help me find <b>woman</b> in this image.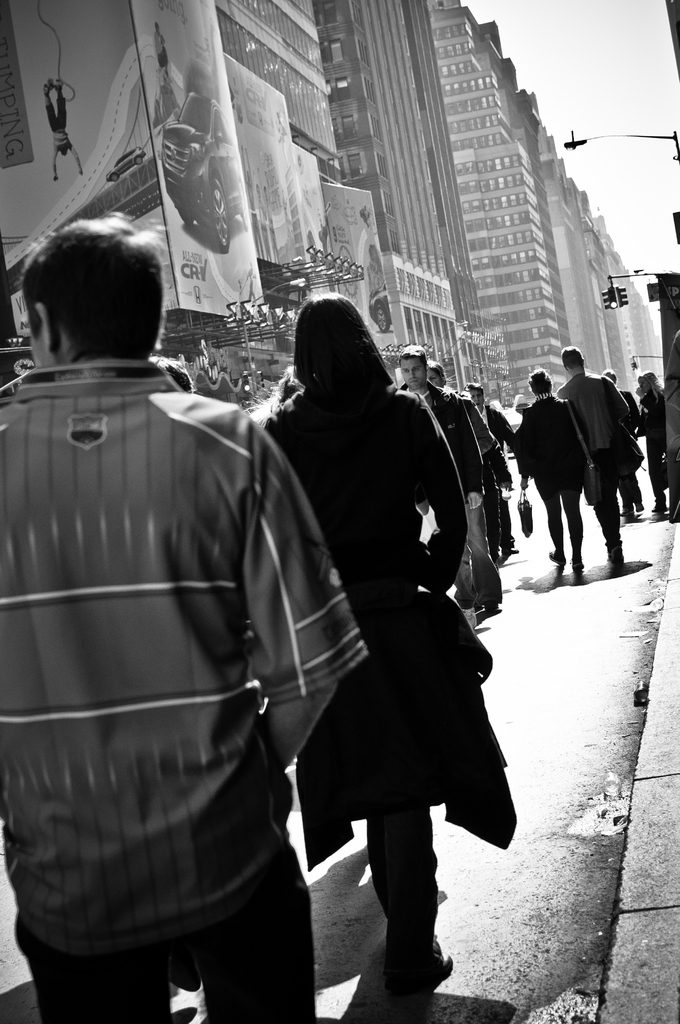
Found it: select_region(511, 363, 595, 573).
